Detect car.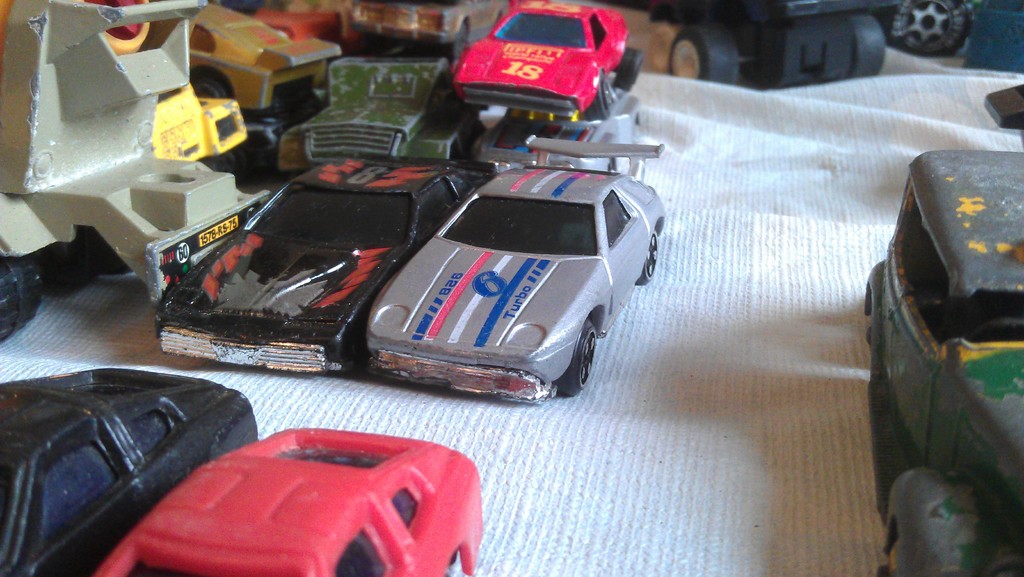
Detected at (x1=366, y1=136, x2=666, y2=402).
